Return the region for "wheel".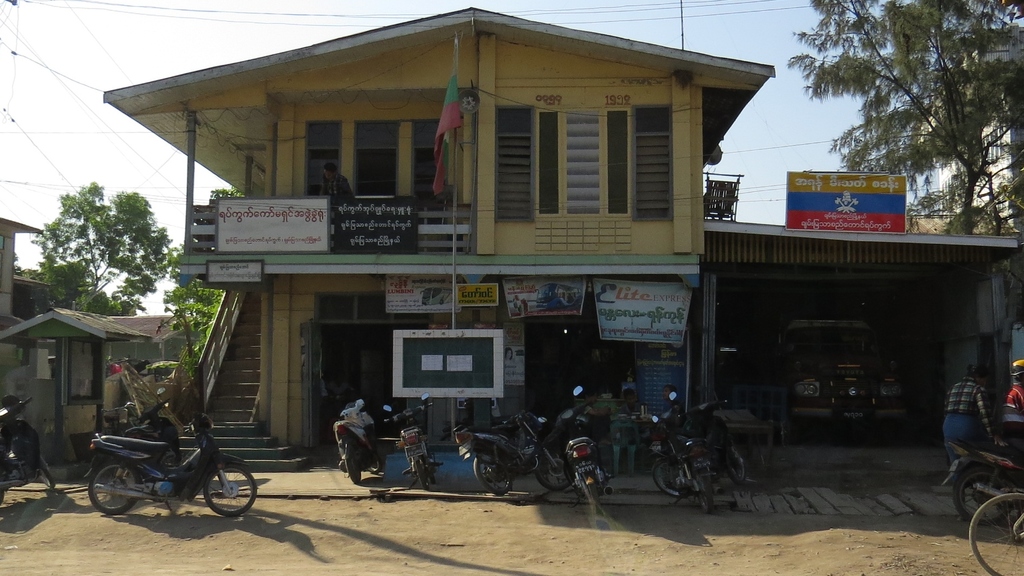
<box>429,449,438,478</box>.
